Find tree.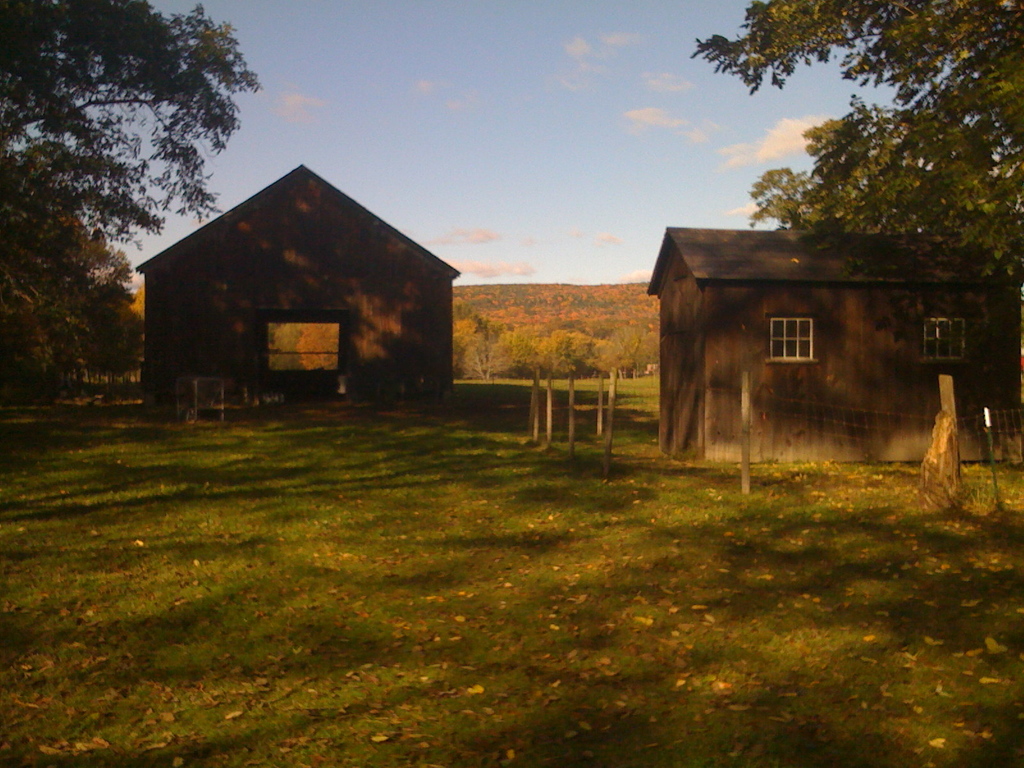
(15, 7, 255, 351).
